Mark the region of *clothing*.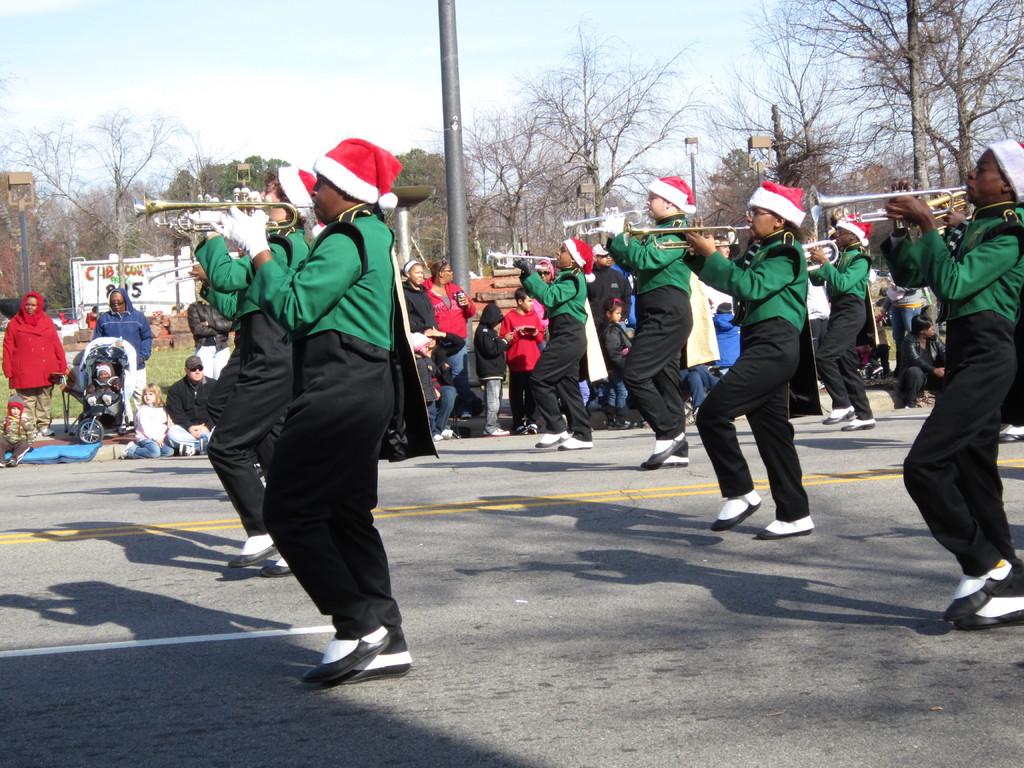
Region: 84, 362, 122, 404.
